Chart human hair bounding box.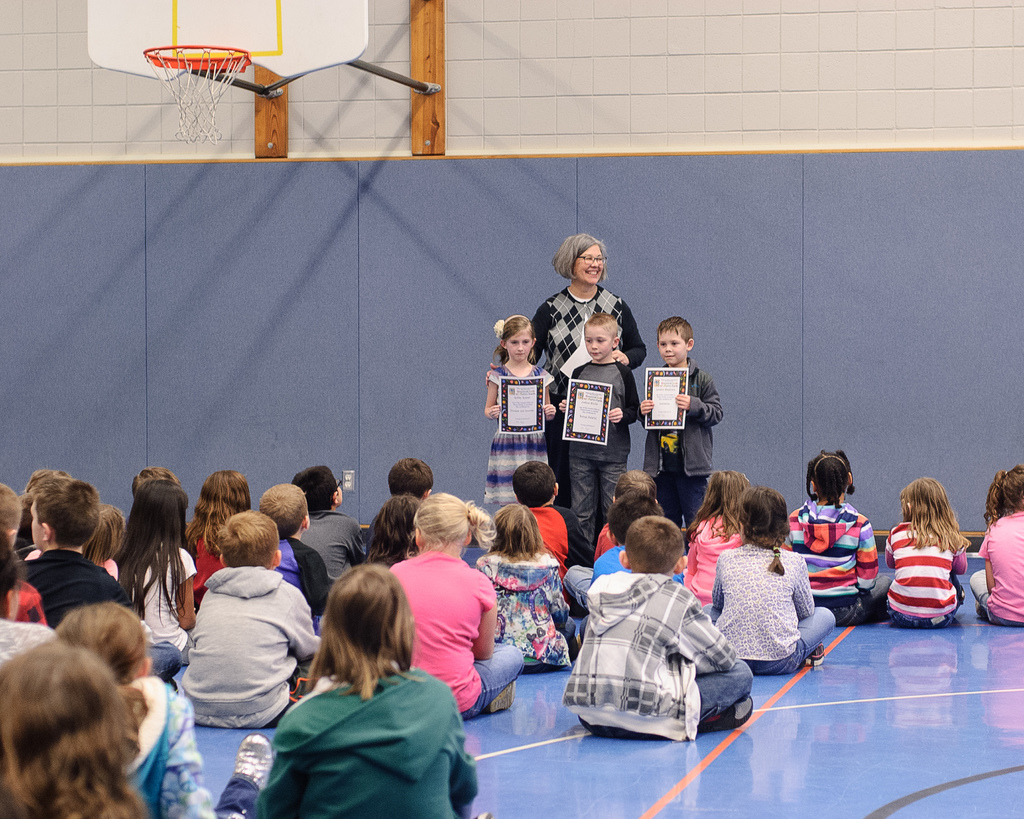
Charted: <bbox>899, 473, 961, 546</bbox>.
